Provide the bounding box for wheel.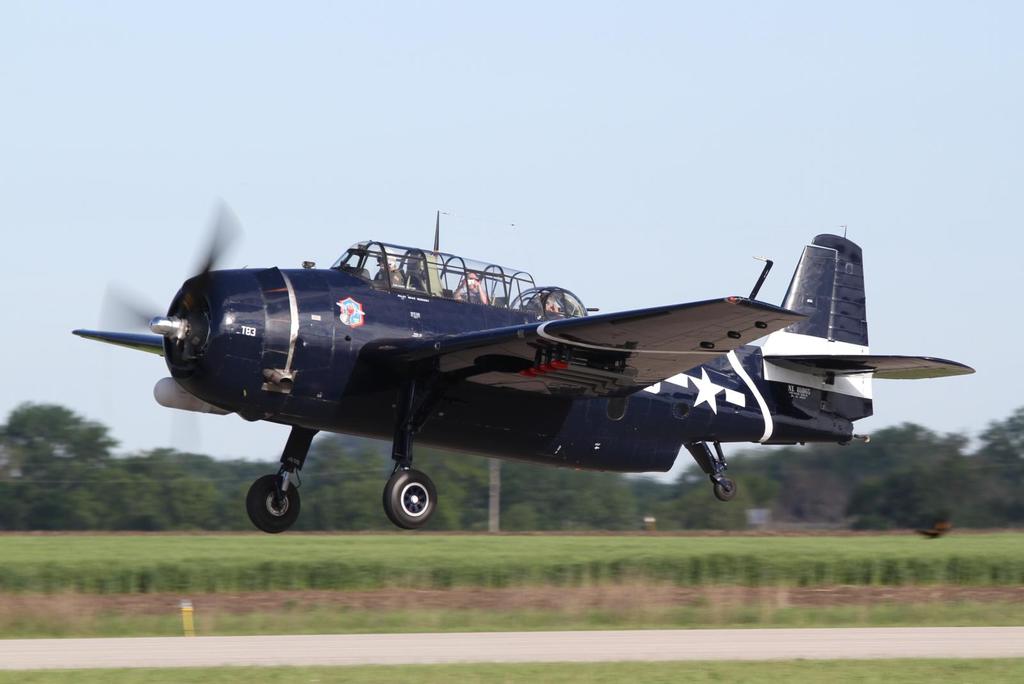
373, 469, 444, 535.
